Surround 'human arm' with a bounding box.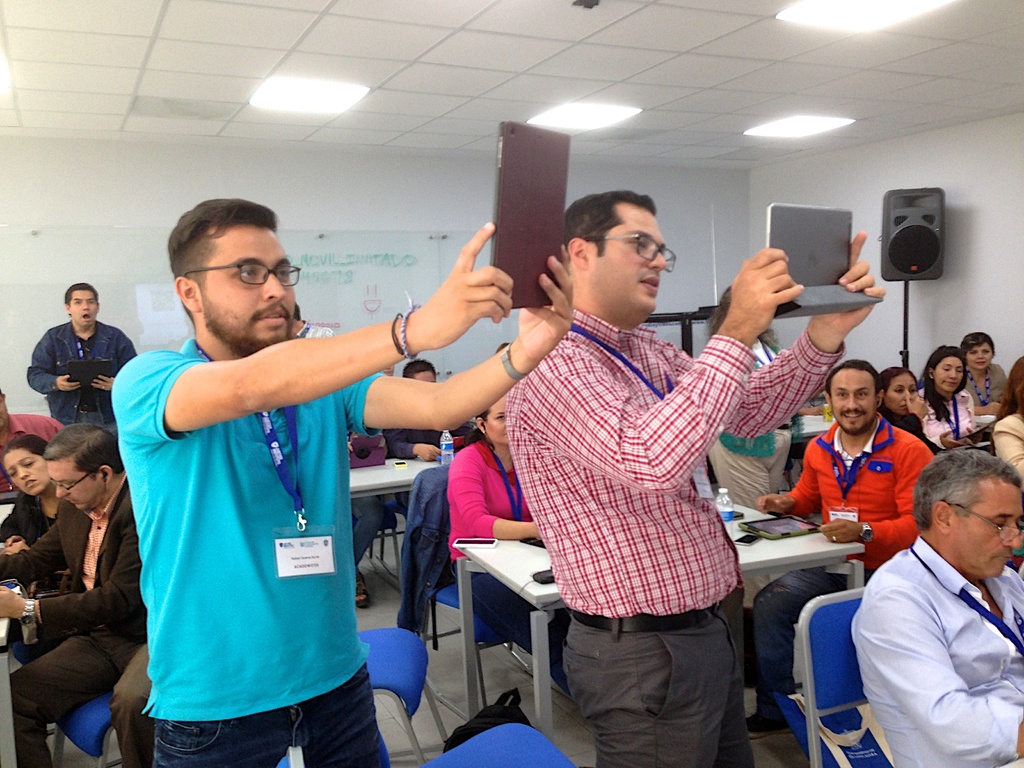
(x1=759, y1=449, x2=822, y2=518).
